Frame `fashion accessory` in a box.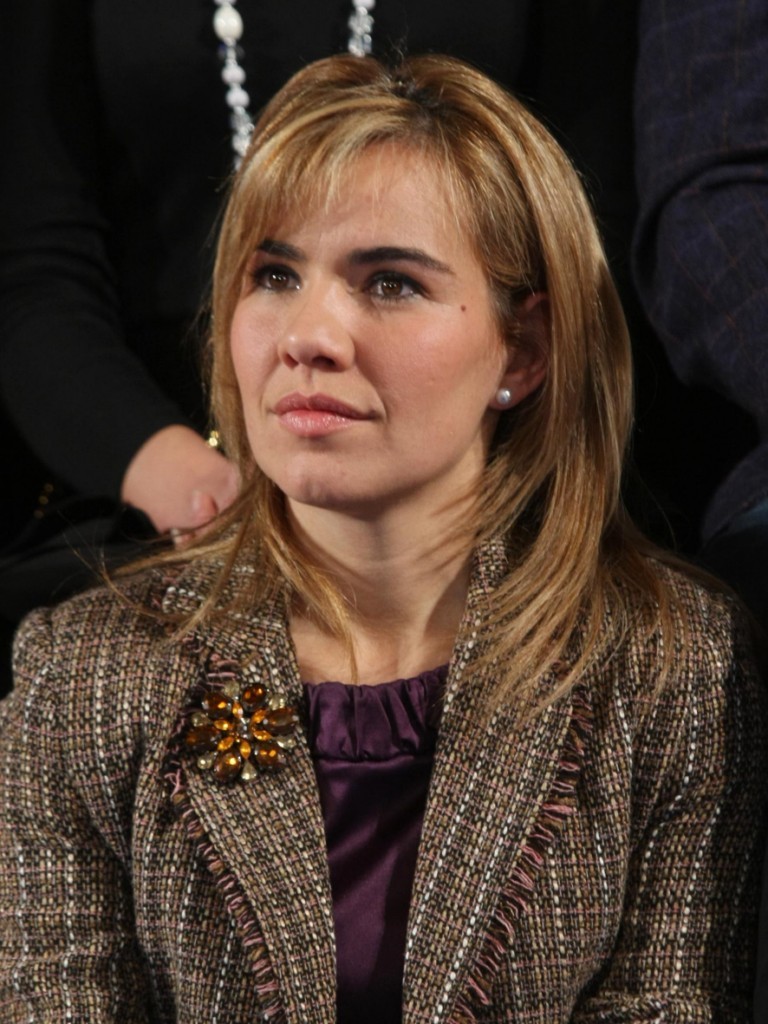
(x1=189, y1=680, x2=299, y2=790).
